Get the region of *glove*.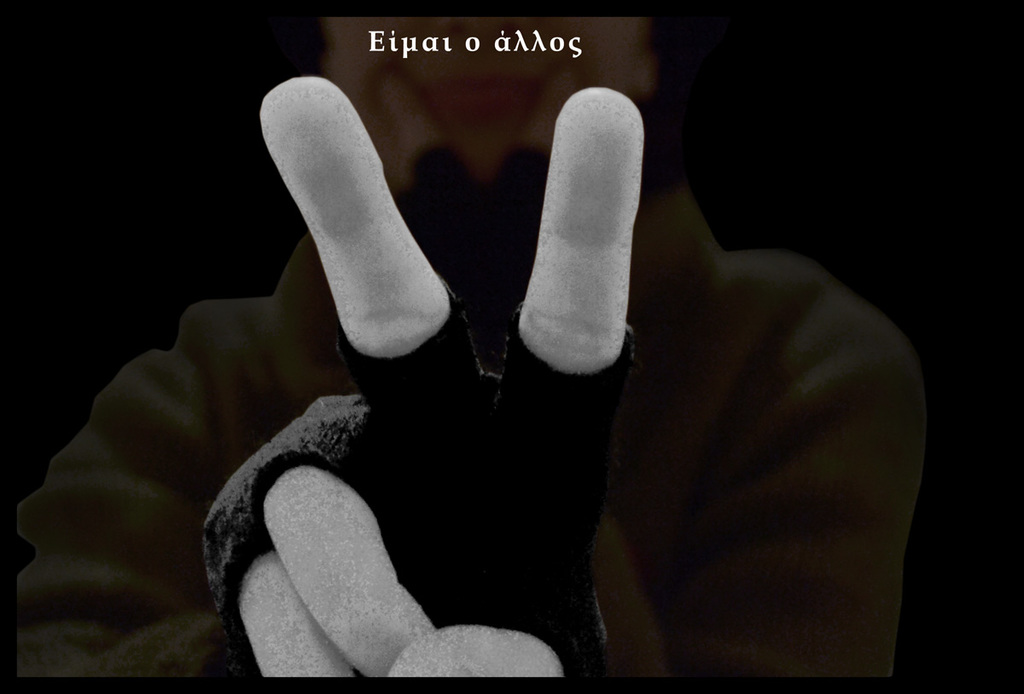
[201,266,649,685].
